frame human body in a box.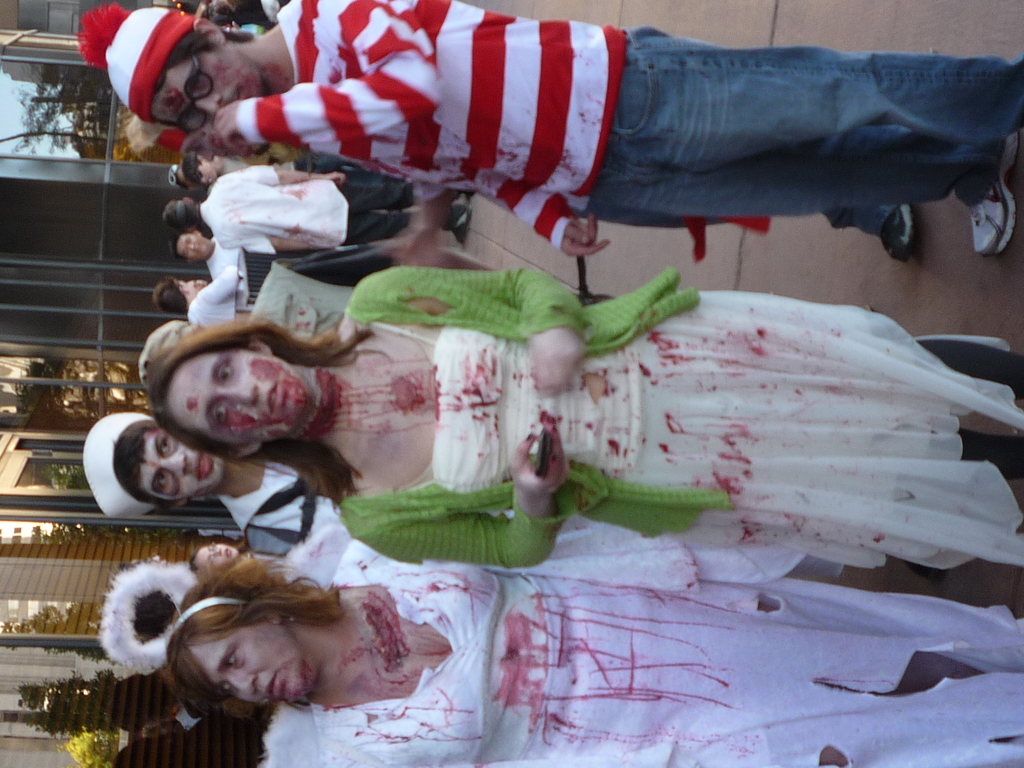
(218,452,355,589).
